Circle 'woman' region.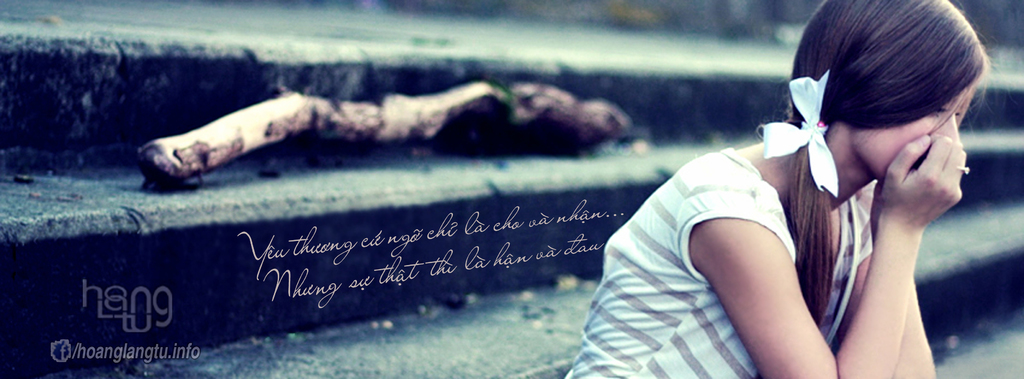
Region: crop(564, 0, 993, 378).
